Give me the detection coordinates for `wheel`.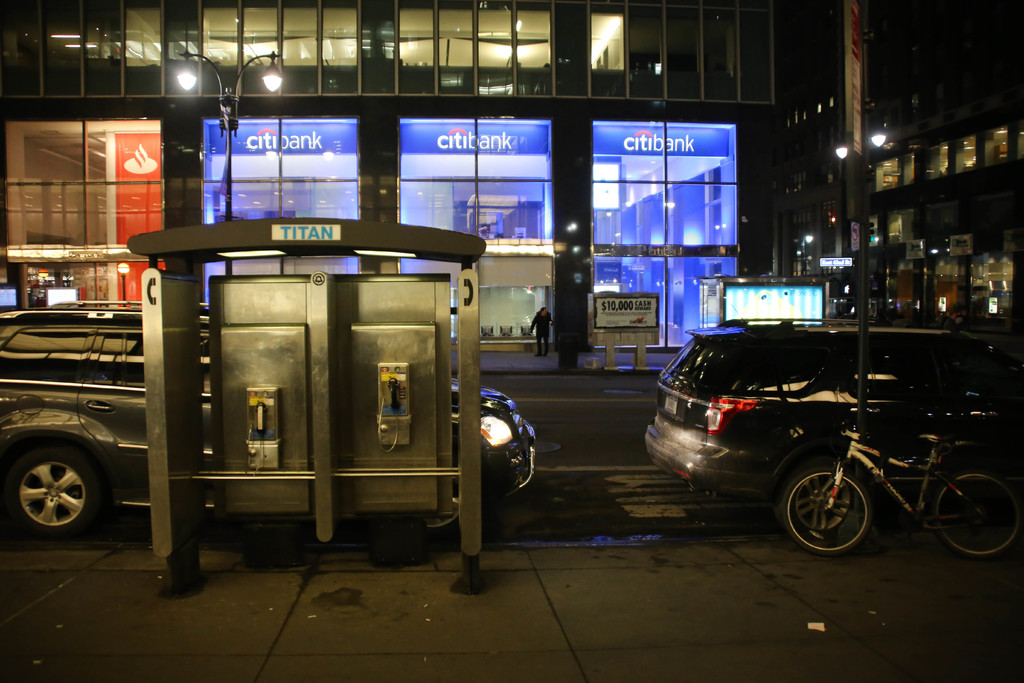
[783,465,874,557].
